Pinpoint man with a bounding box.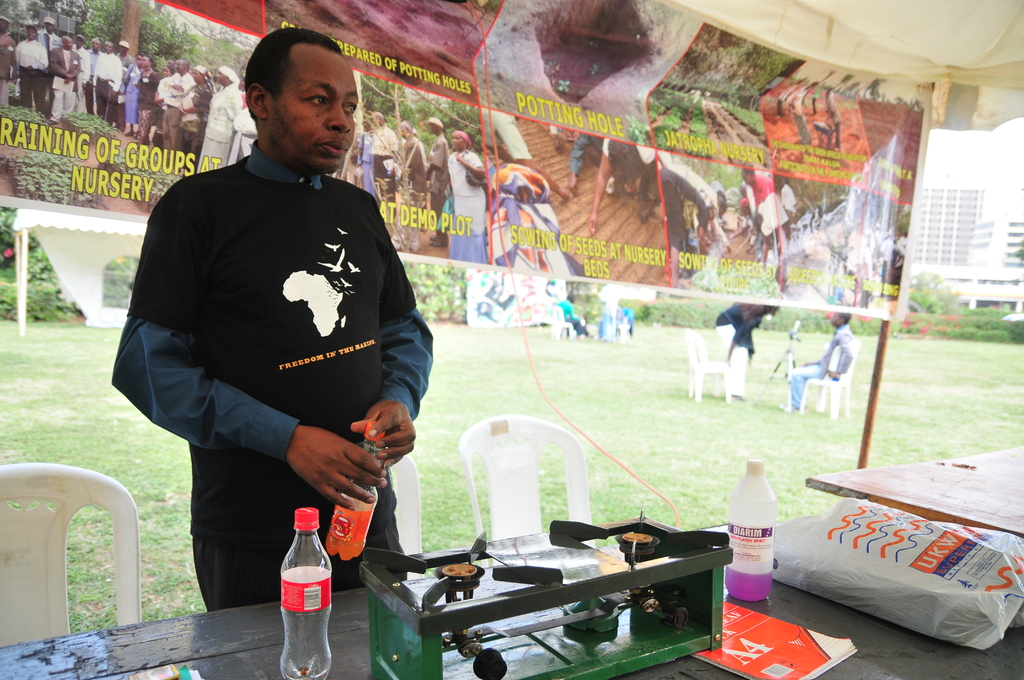
BBox(739, 164, 769, 202).
